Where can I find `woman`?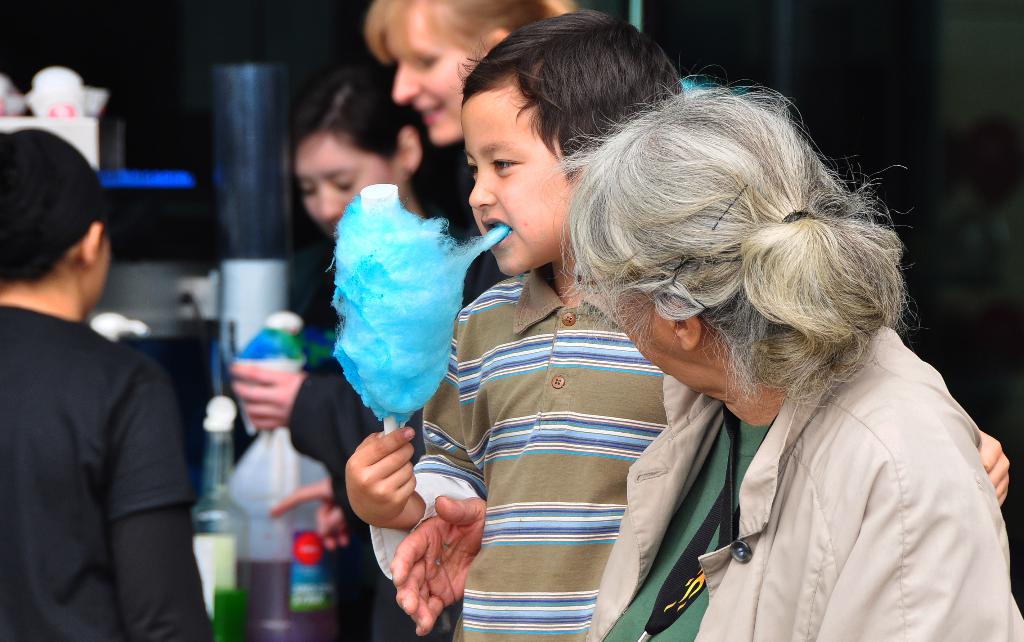
You can find it at {"left": 228, "top": 63, "right": 484, "bottom": 641}.
